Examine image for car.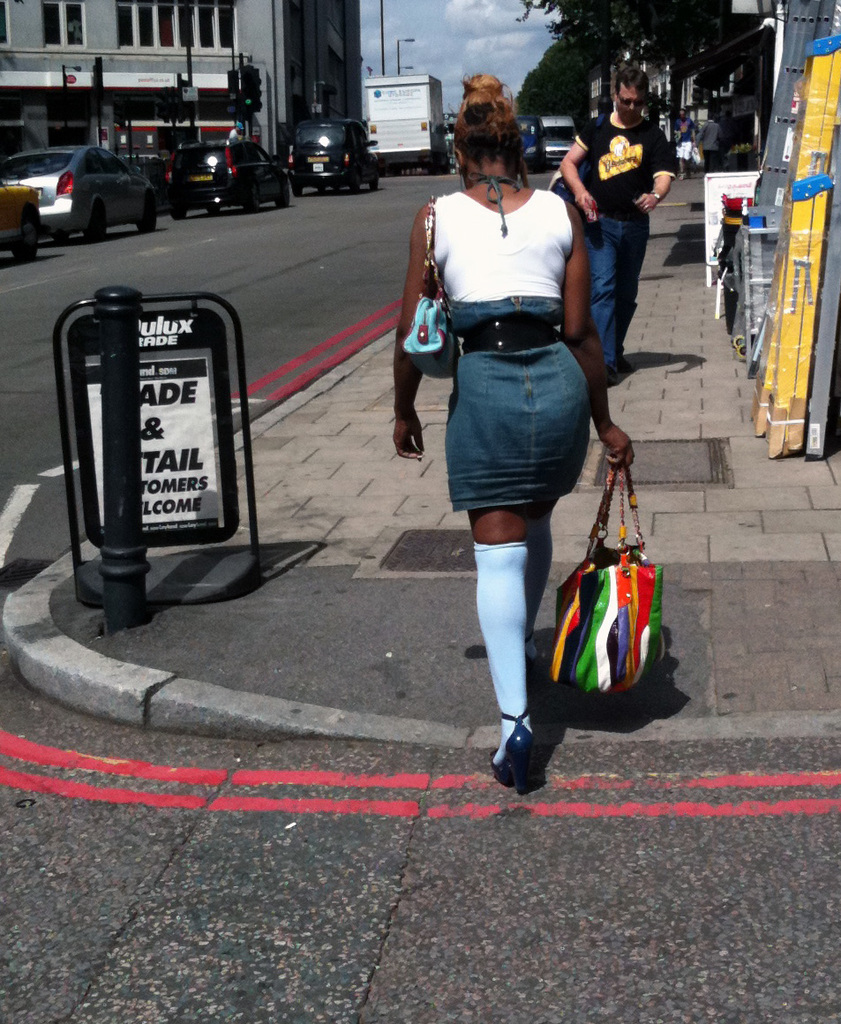
Examination result: rect(289, 116, 378, 190).
